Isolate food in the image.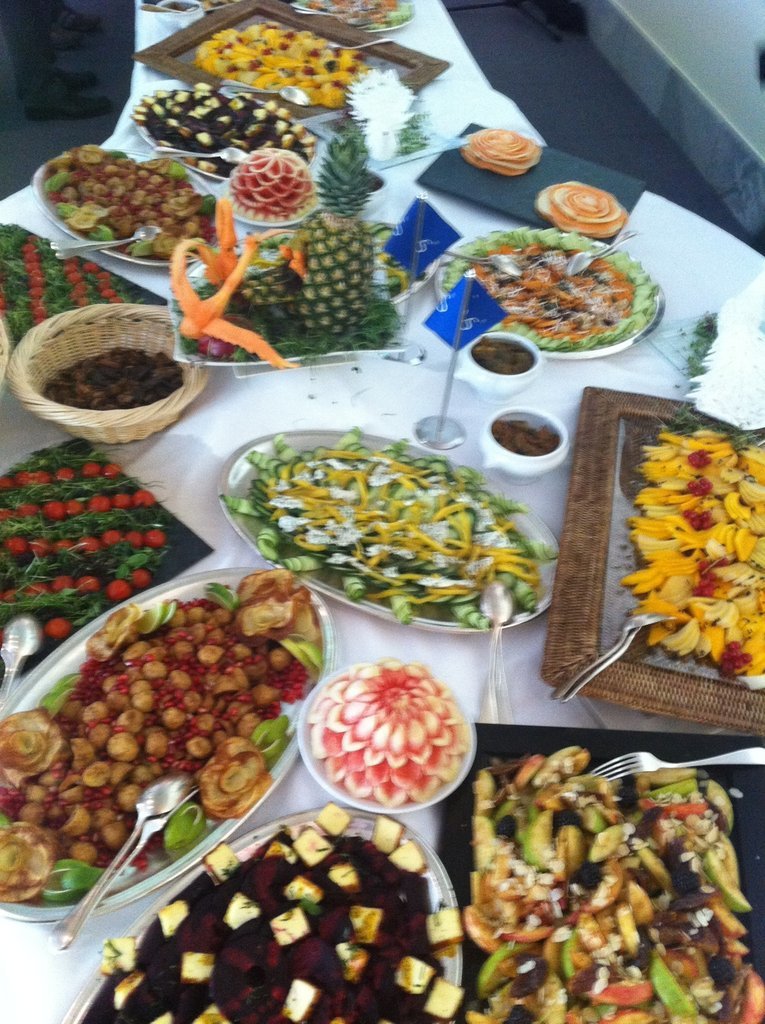
Isolated region: locate(291, 134, 380, 335).
